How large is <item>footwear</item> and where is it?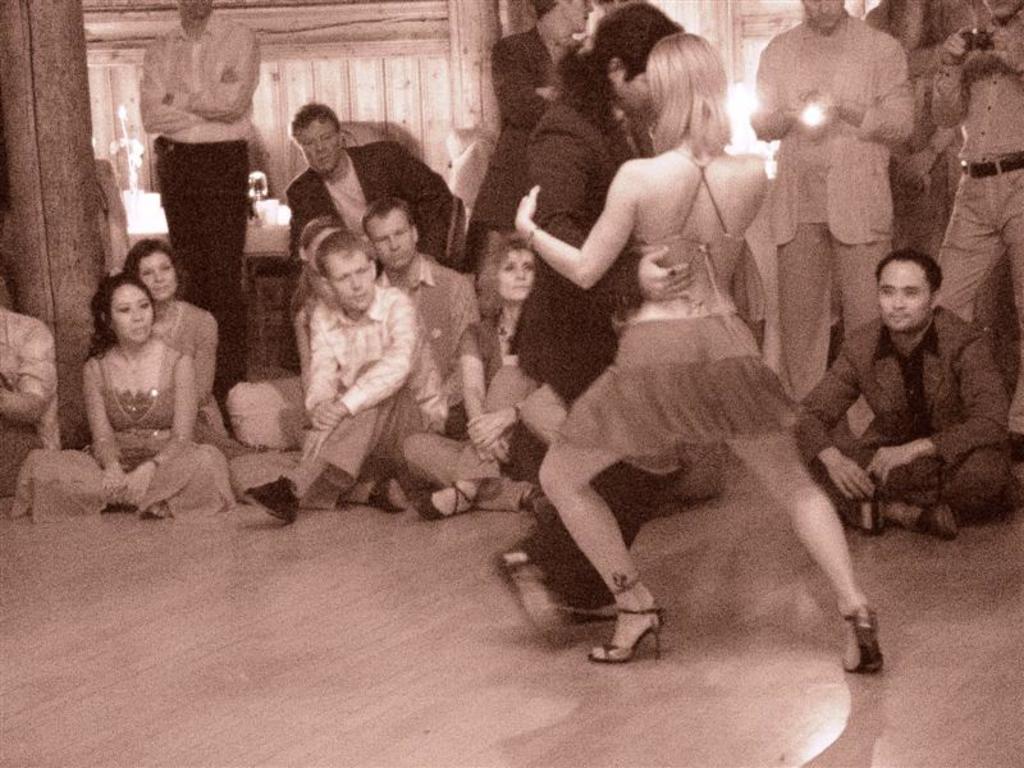
Bounding box: 588:577:667:671.
